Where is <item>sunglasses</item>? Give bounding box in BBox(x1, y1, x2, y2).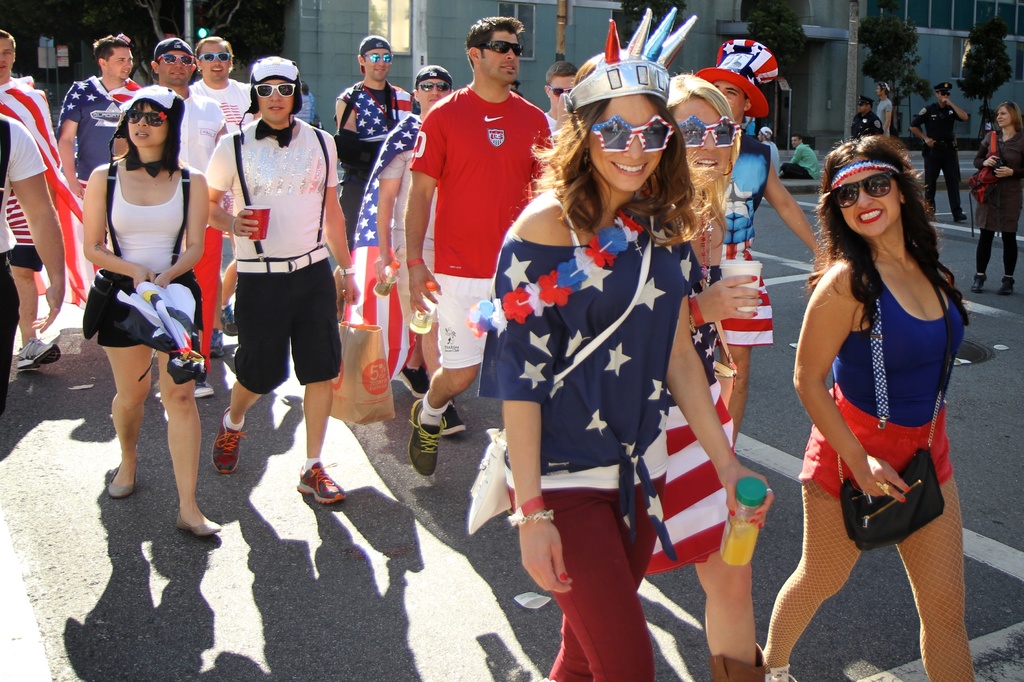
BBox(417, 79, 450, 94).
